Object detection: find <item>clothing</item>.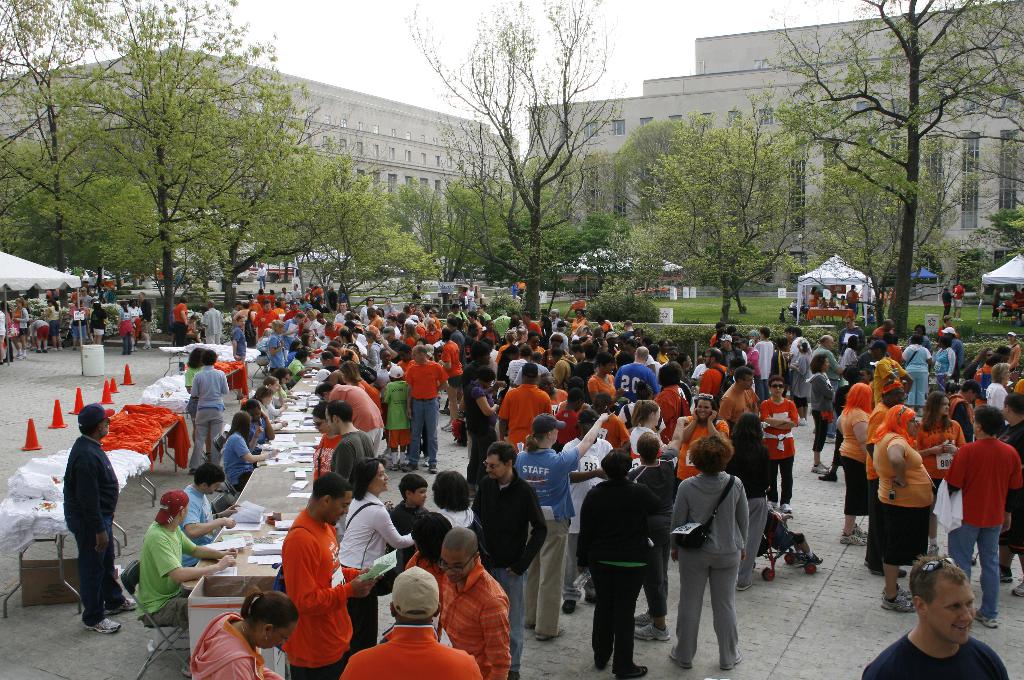
{"left": 140, "top": 297, "right": 155, "bottom": 332}.
